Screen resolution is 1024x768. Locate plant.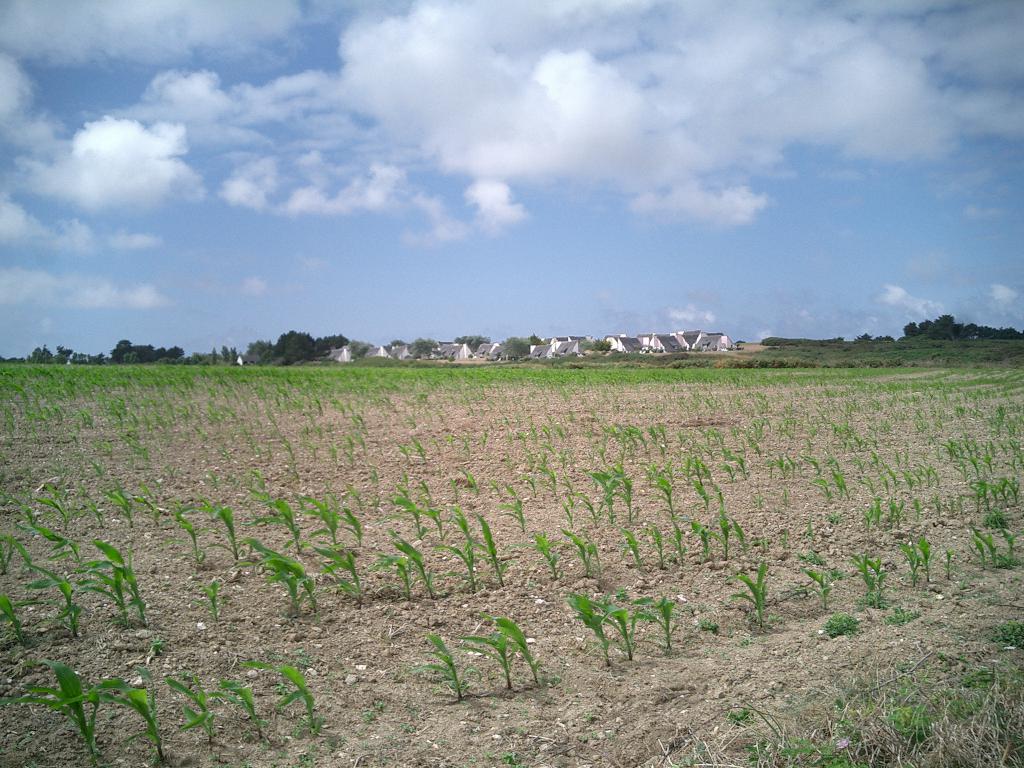
(894,538,922,591).
